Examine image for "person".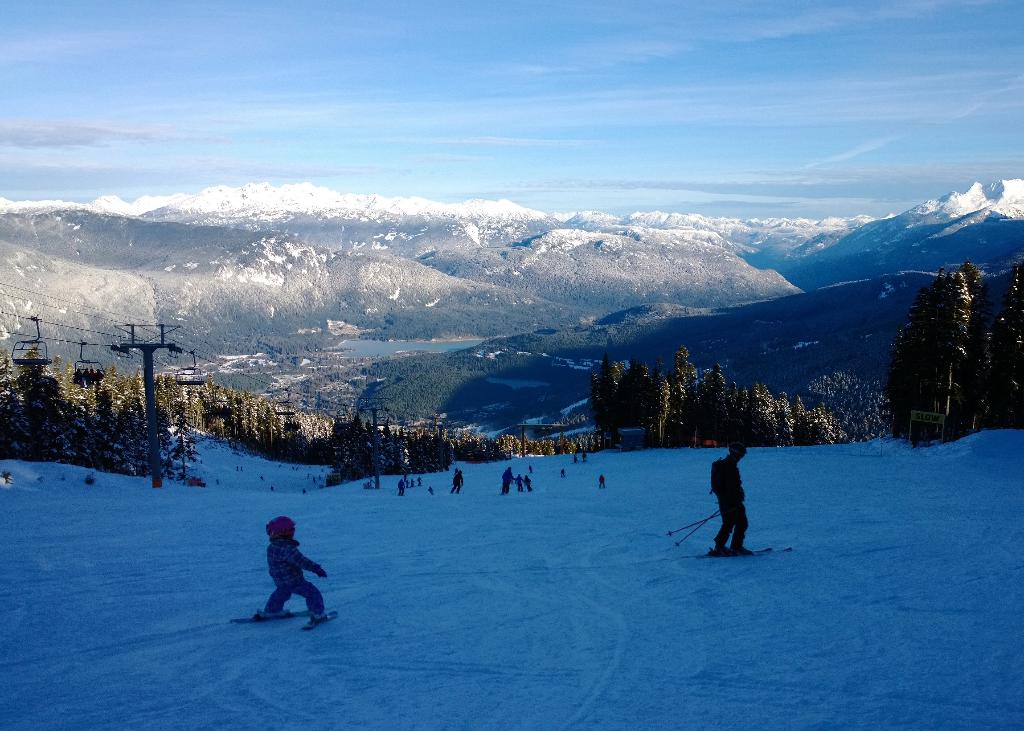
Examination result: detection(708, 437, 760, 549).
